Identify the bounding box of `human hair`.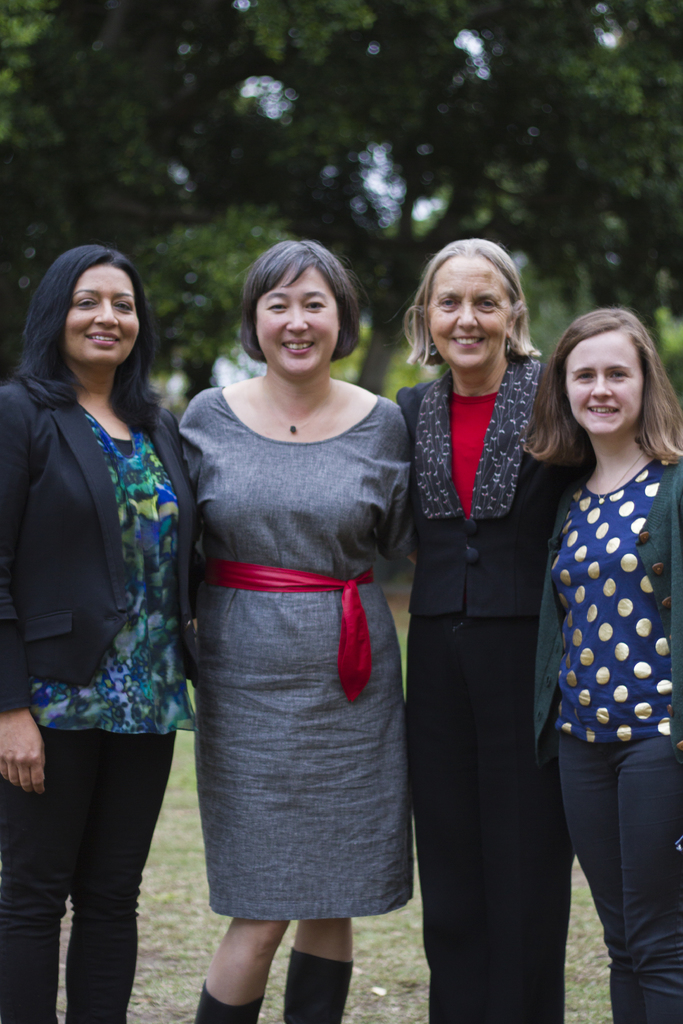
locate(402, 233, 535, 357).
